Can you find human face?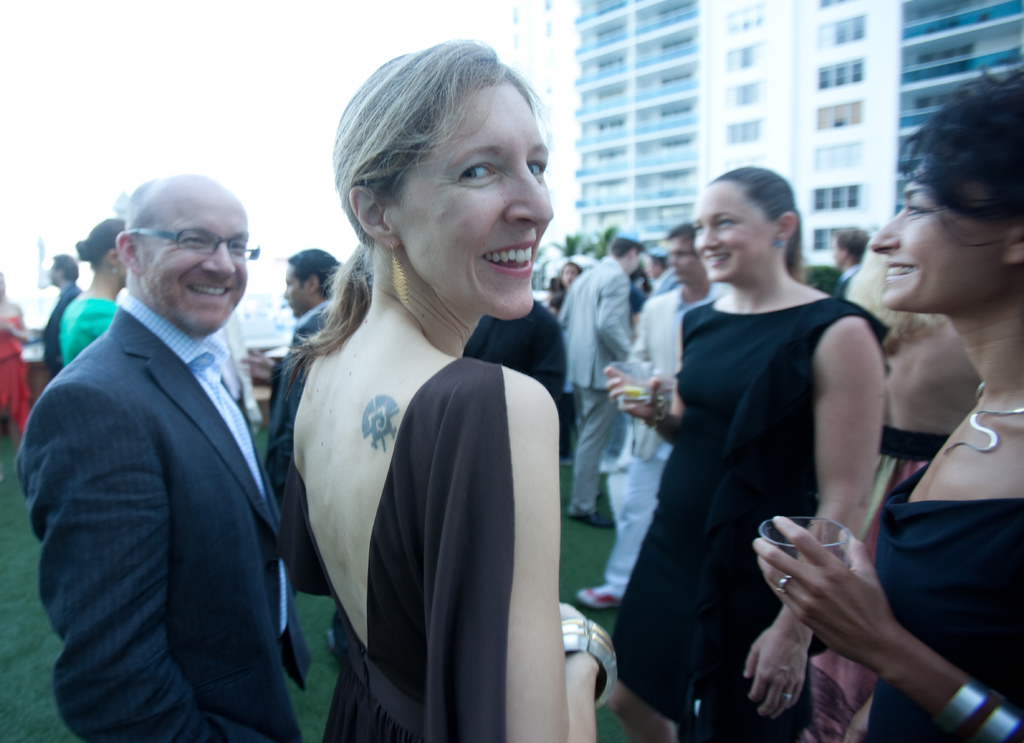
Yes, bounding box: x1=140, y1=200, x2=251, y2=335.
